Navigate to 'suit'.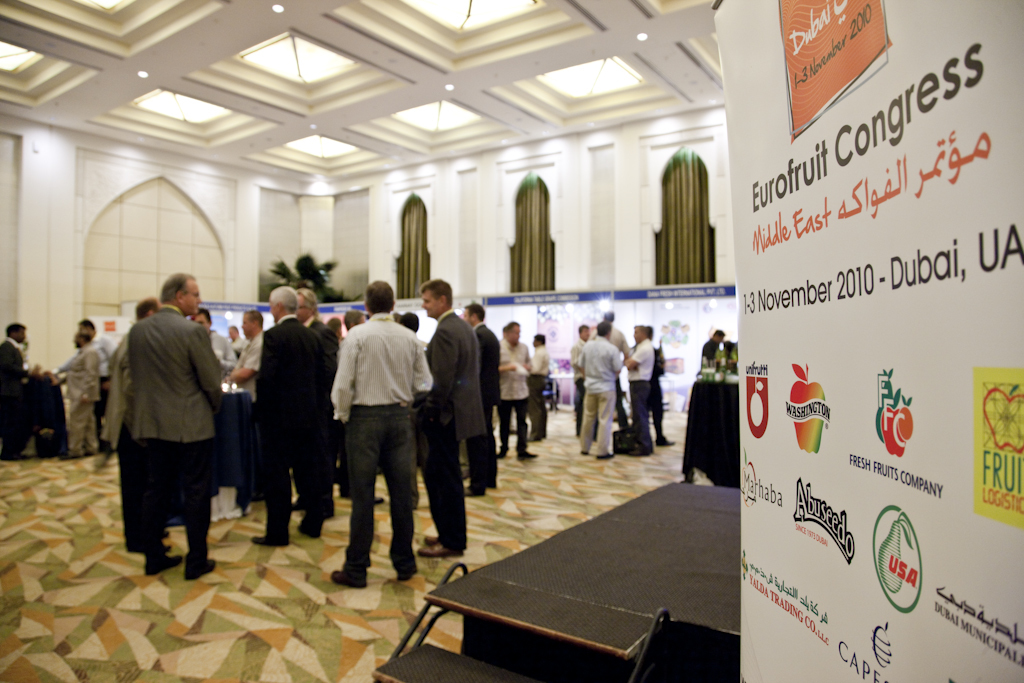
Navigation target: 2:338:31:451.
